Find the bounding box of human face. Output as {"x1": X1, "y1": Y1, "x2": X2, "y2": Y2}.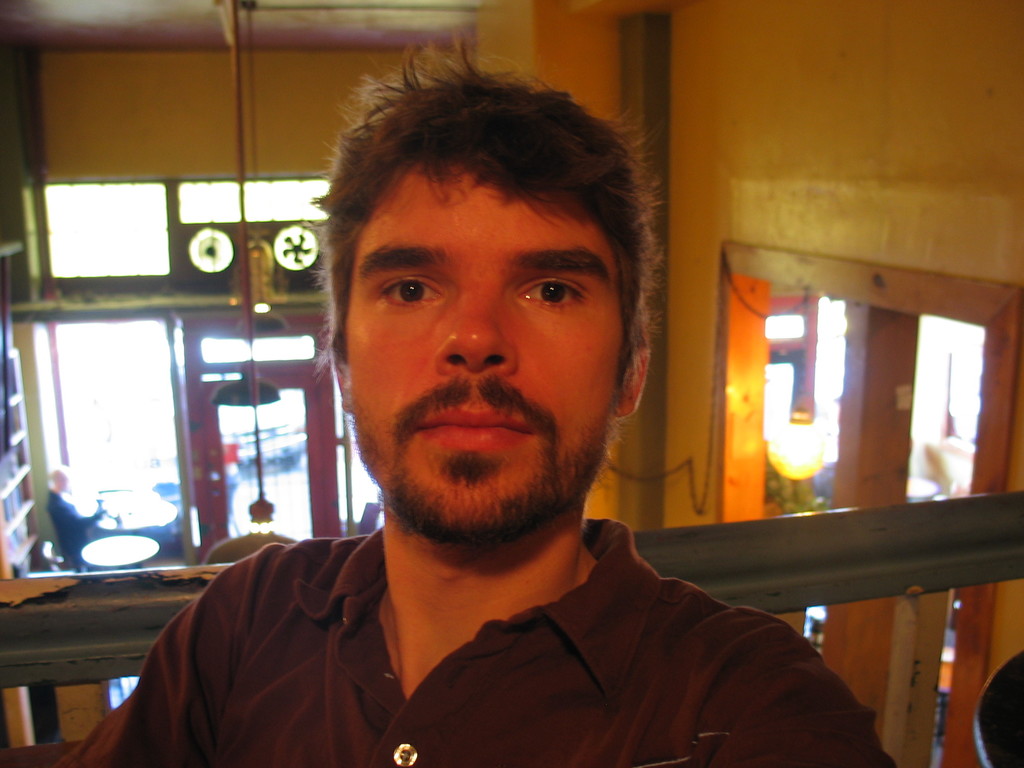
{"x1": 349, "y1": 166, "x2": 624, "y2": 527}.
